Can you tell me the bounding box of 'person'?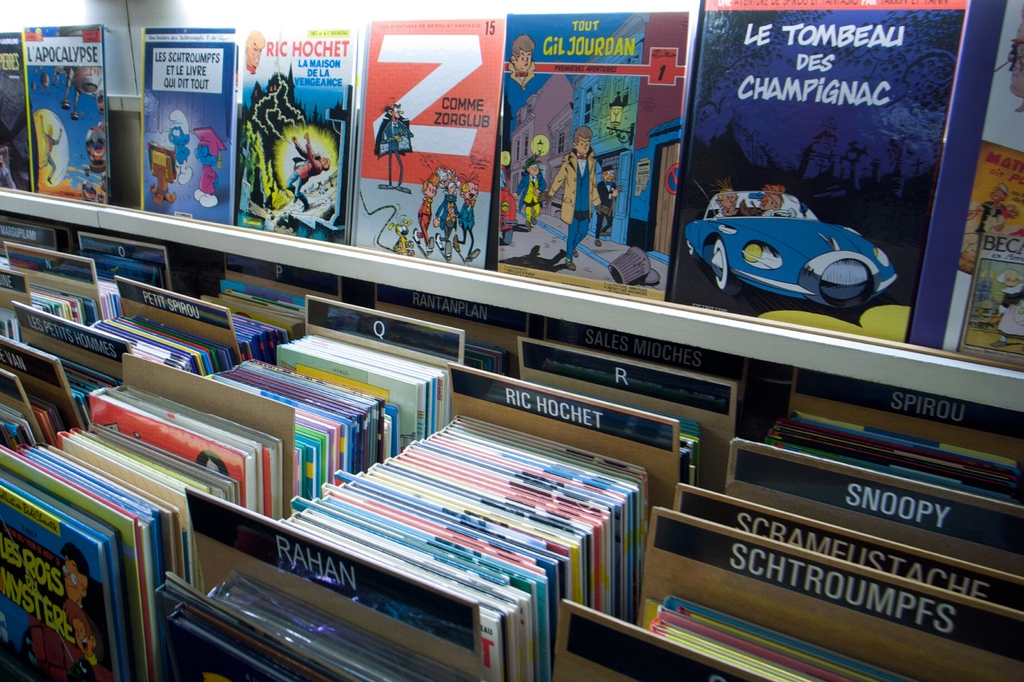
713:184:728:218.
